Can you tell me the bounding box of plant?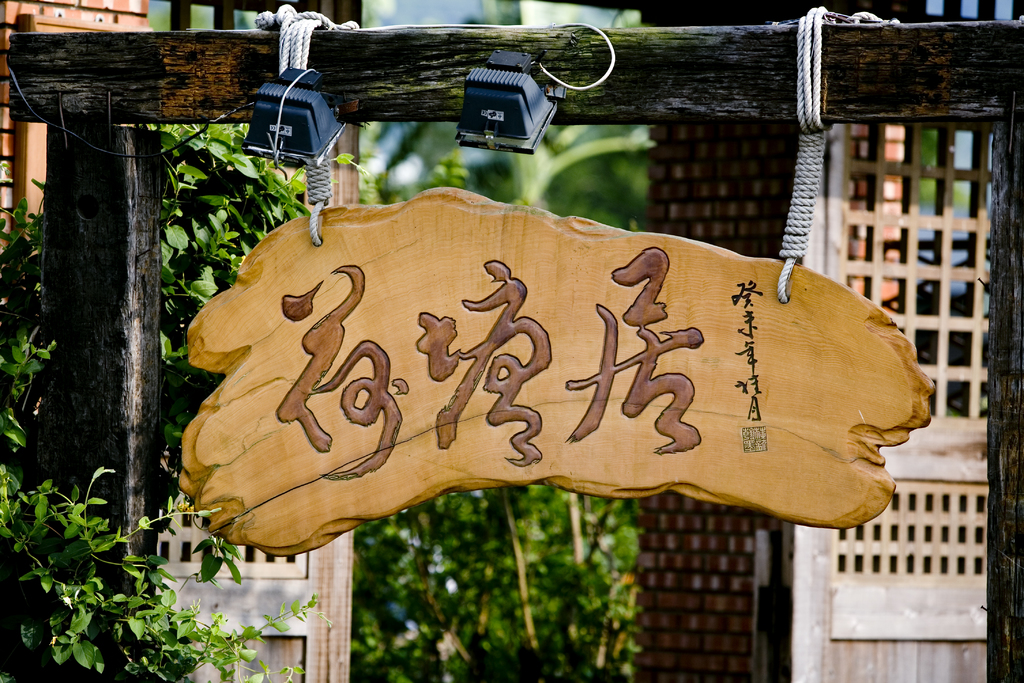
(left=0, top=122, right=381, bottom=488).
